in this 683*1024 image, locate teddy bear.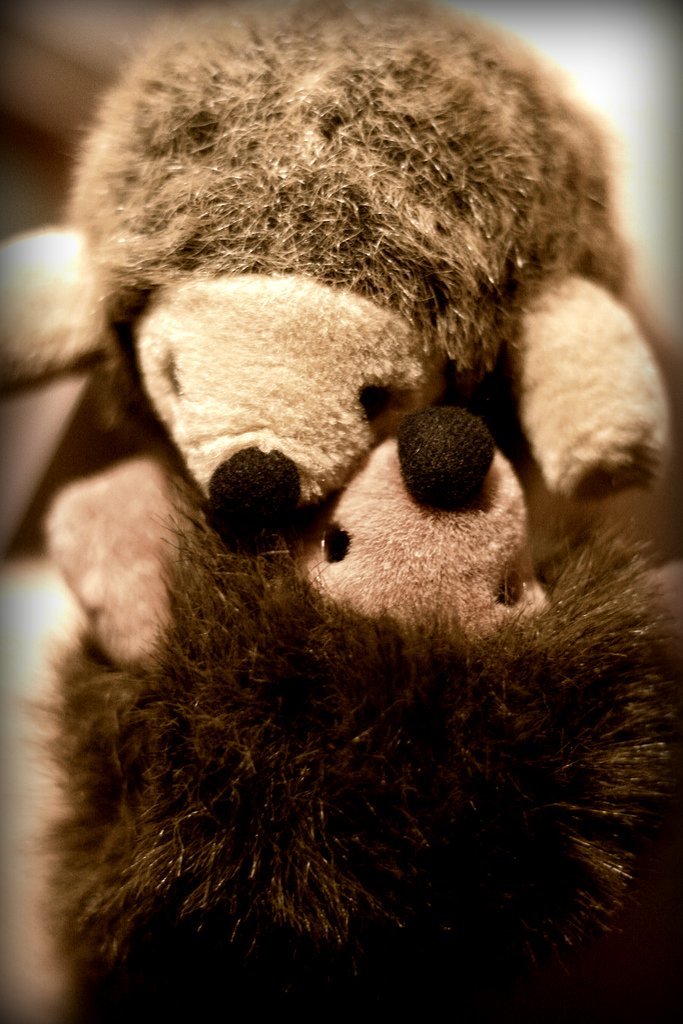
Bounding box: <bbox>0, 0, 680, 539</bbox>.
